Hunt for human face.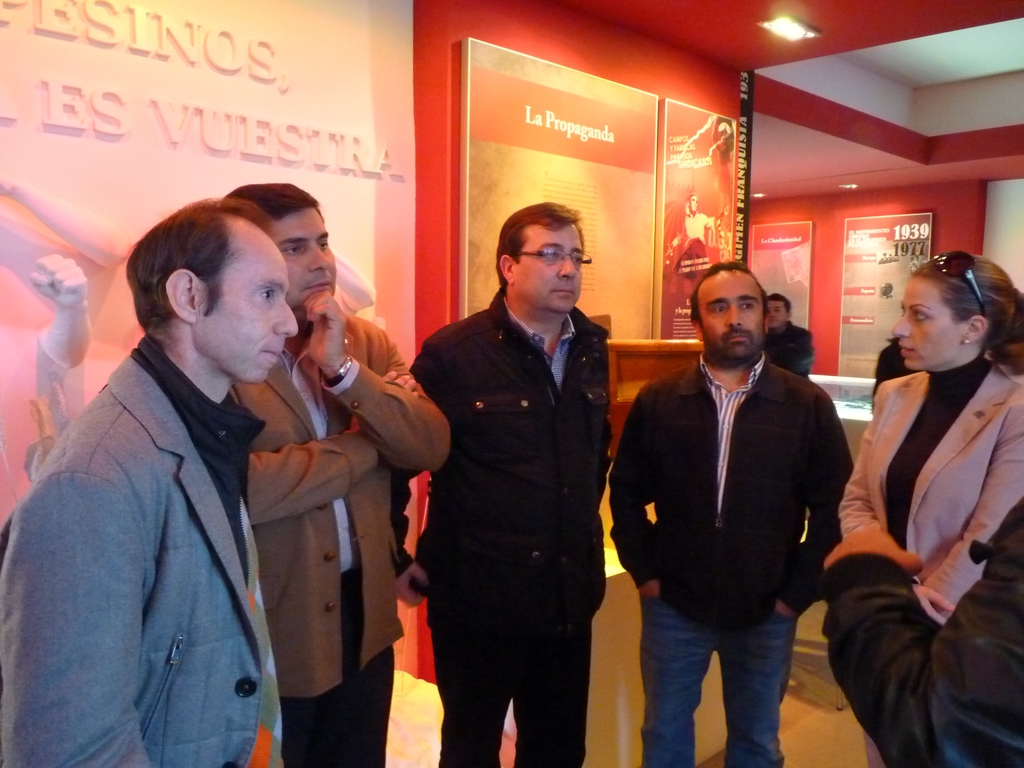
Hunted down at BBox(697, 268, 764, 362).
